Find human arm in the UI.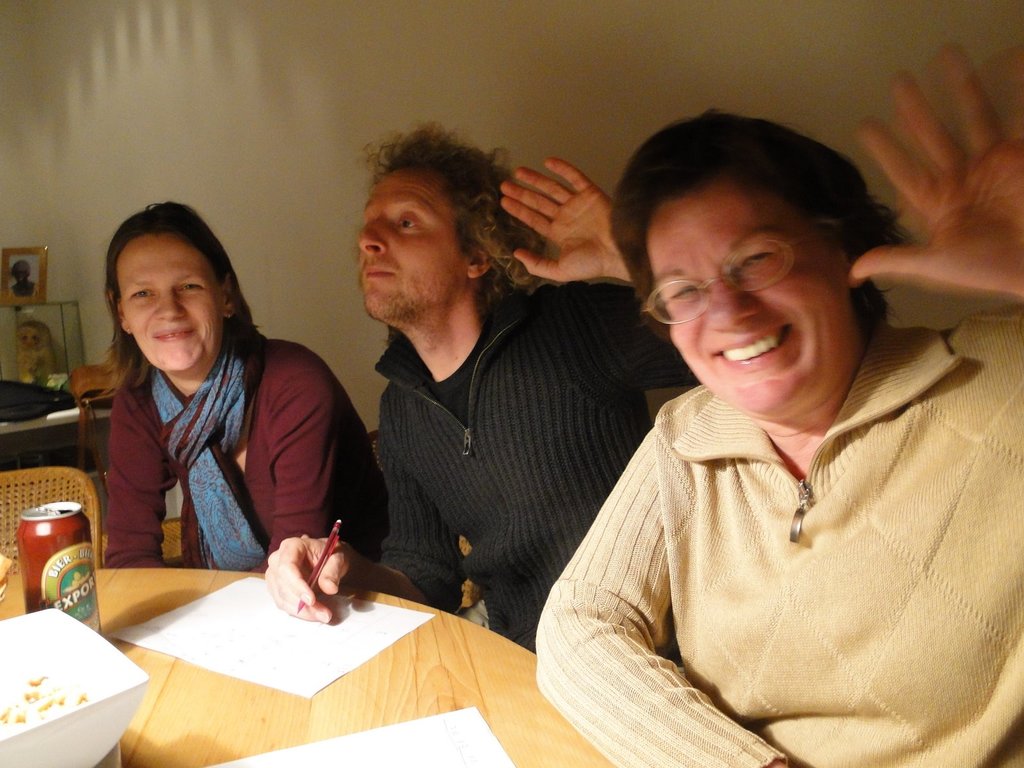
UI element at left=96, top=355, right=185, bottom=584.
